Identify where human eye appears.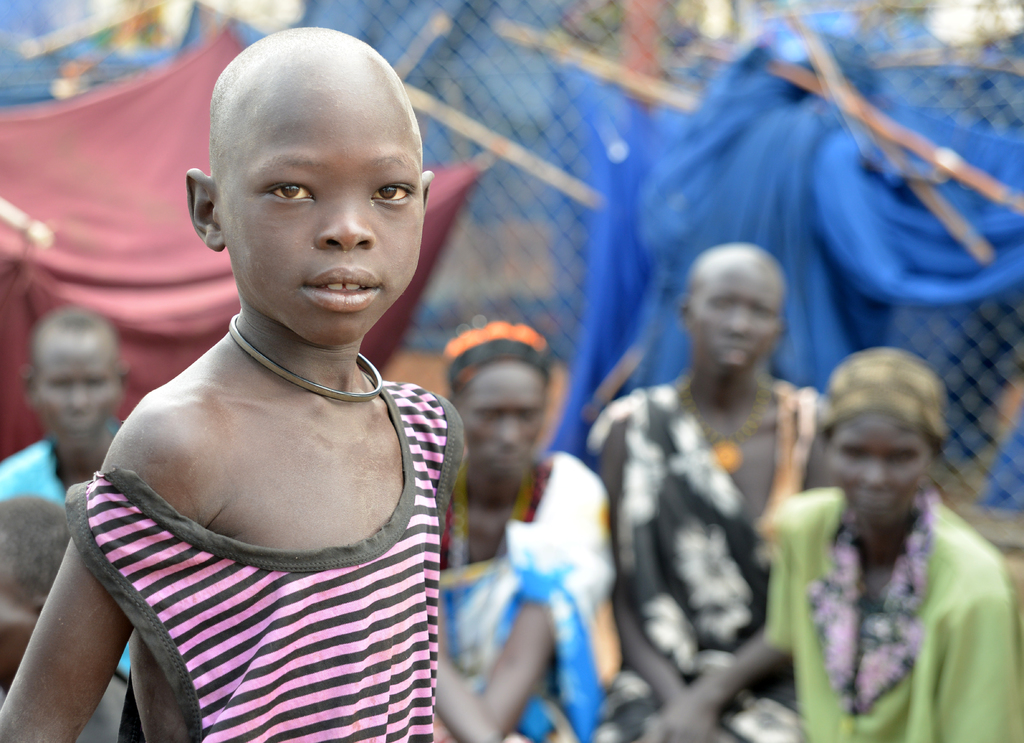
Appears at <box>261,173,320,207</box>.
